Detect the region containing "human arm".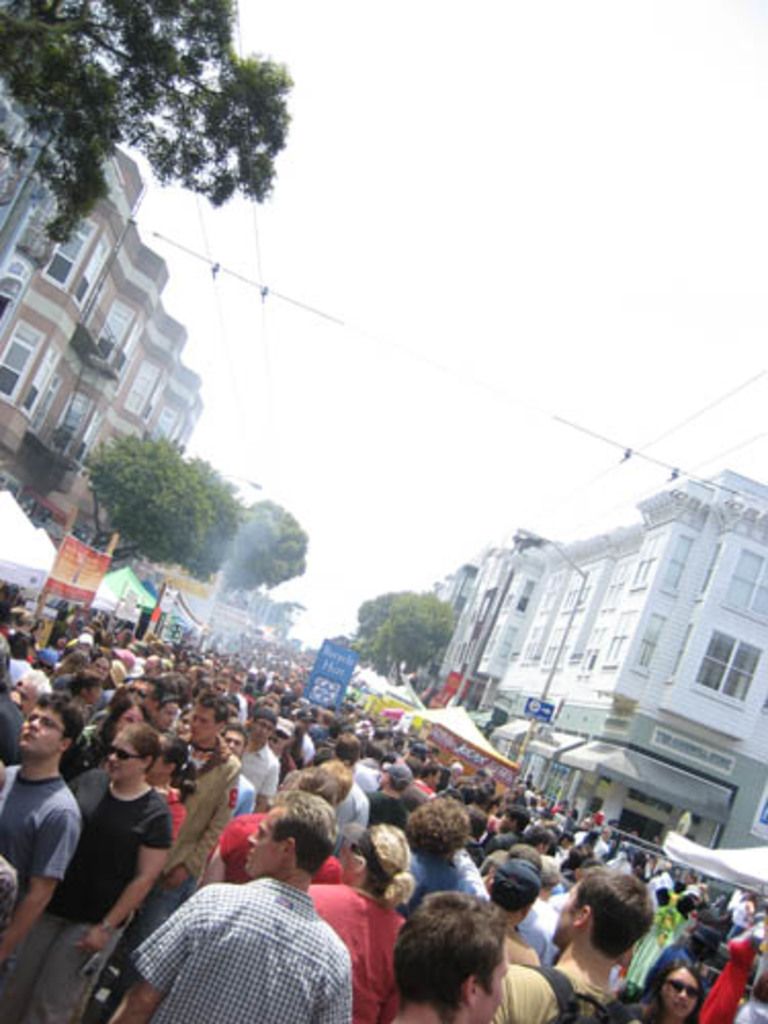
311 940 352 1022.
